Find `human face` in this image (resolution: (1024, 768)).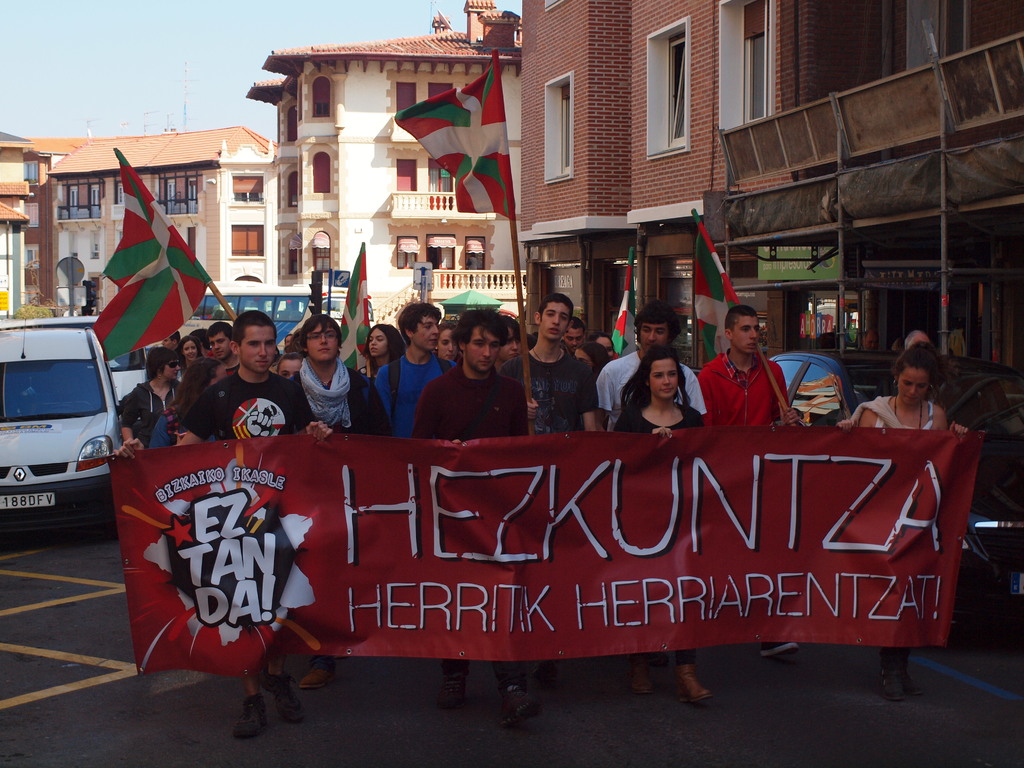
Rect(416, 318, 438, 353).
